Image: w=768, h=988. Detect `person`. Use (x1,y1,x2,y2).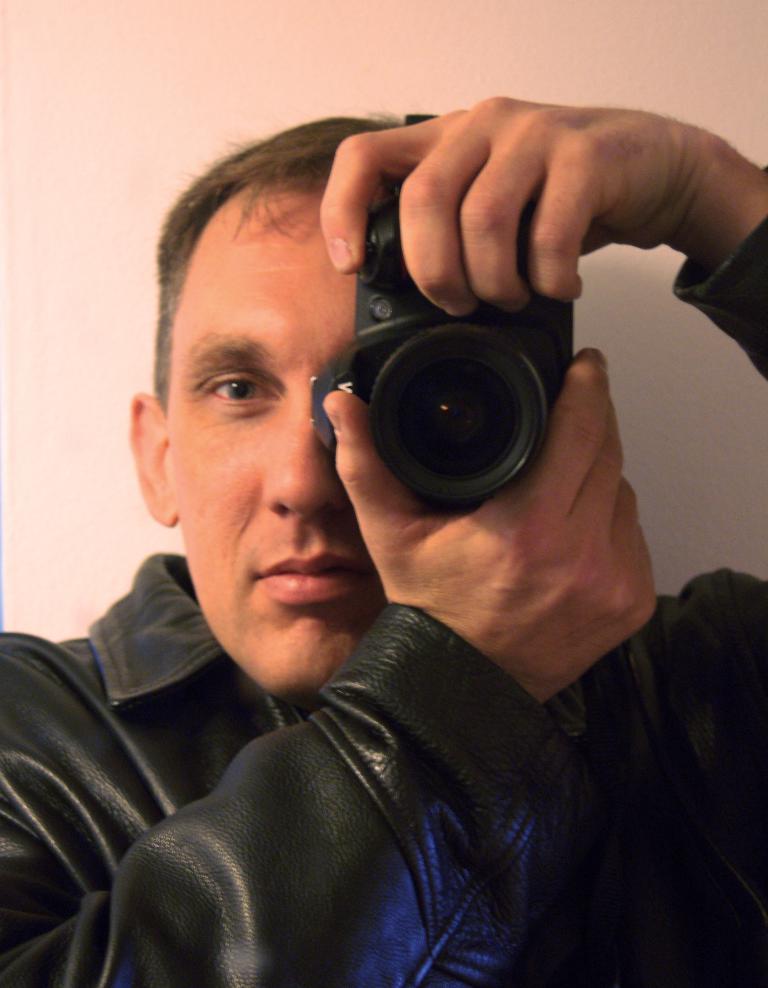
(0,94,767,987).
